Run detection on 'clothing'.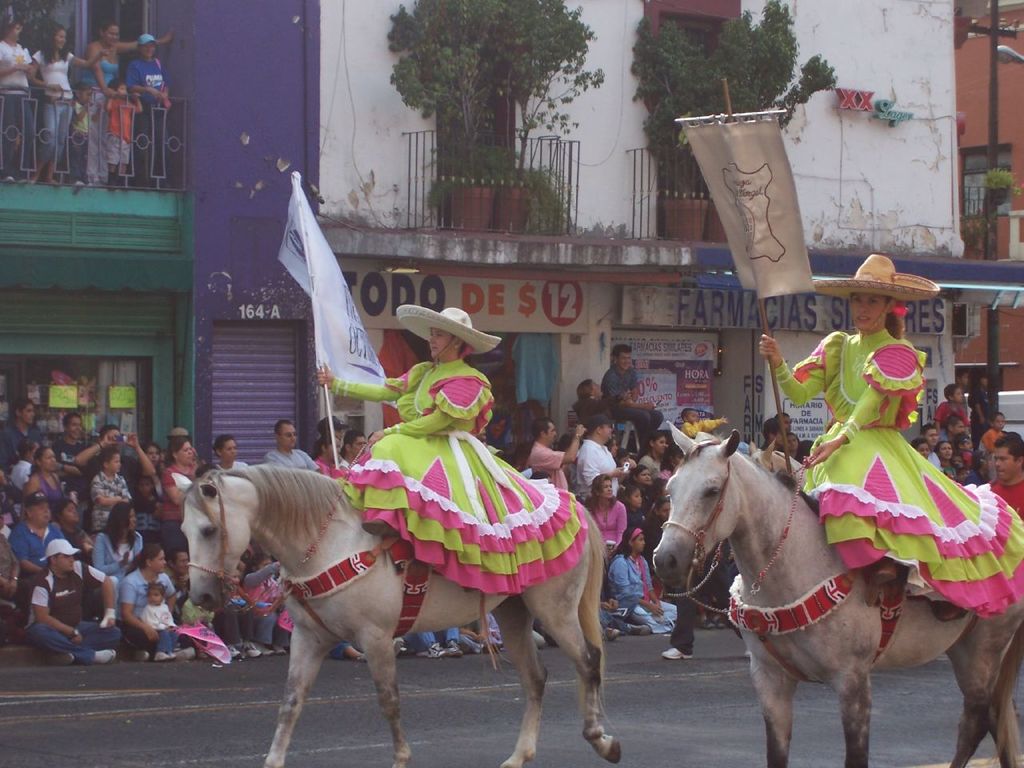
Result: l=27, t=556, r=124, b=658.
